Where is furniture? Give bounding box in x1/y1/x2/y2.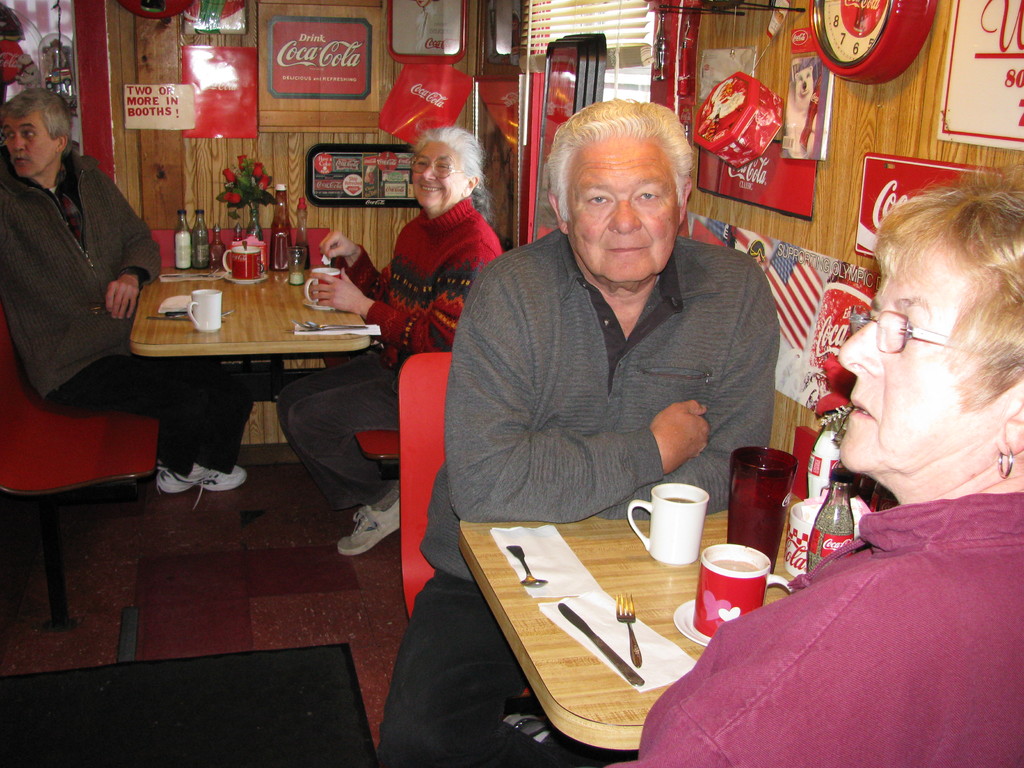
0/296/161/627.
